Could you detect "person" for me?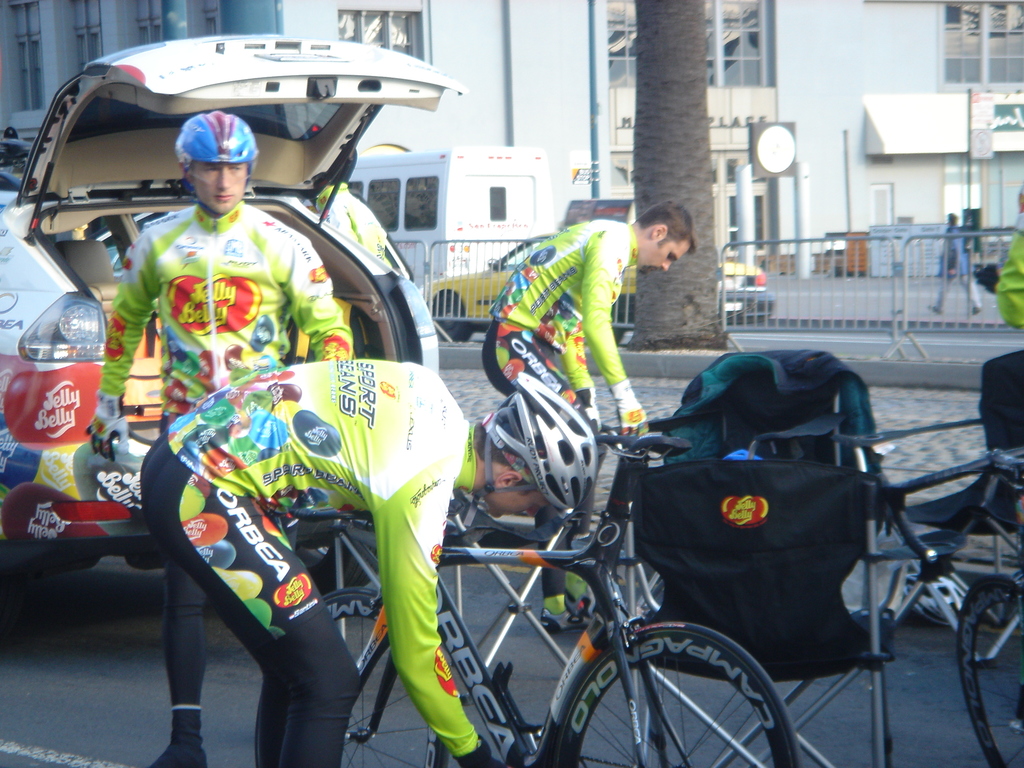
Detection result: bbox=[89, 106, 365, 767].
